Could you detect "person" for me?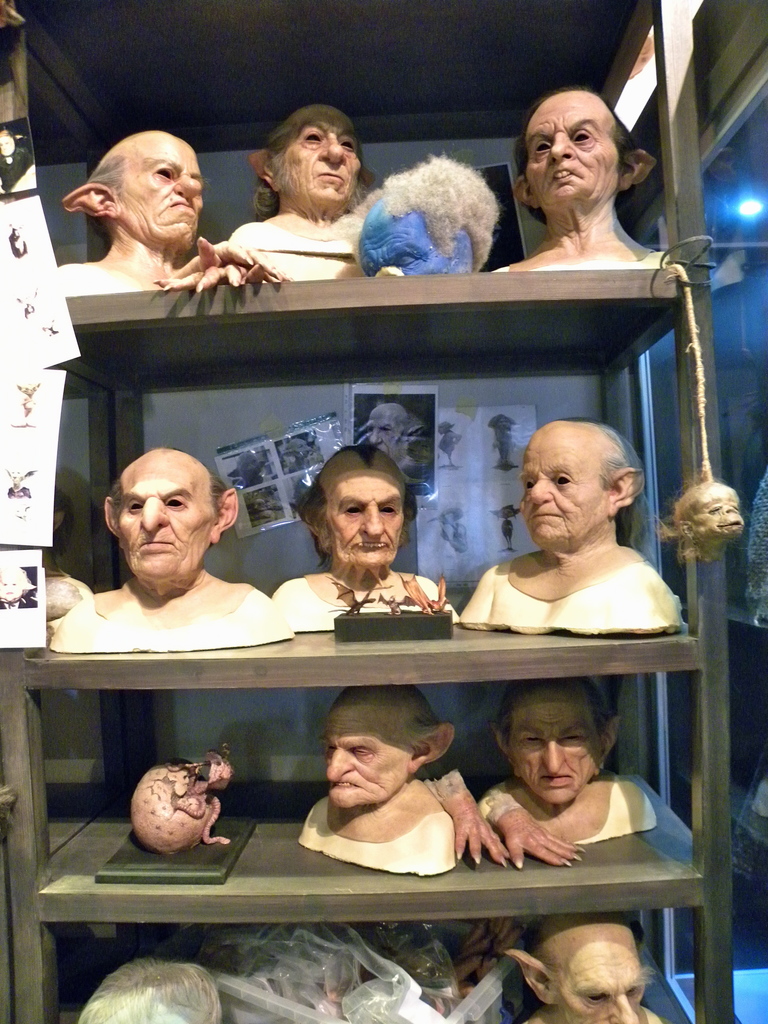
Detection result: detection(38, 433, 271, 648).
